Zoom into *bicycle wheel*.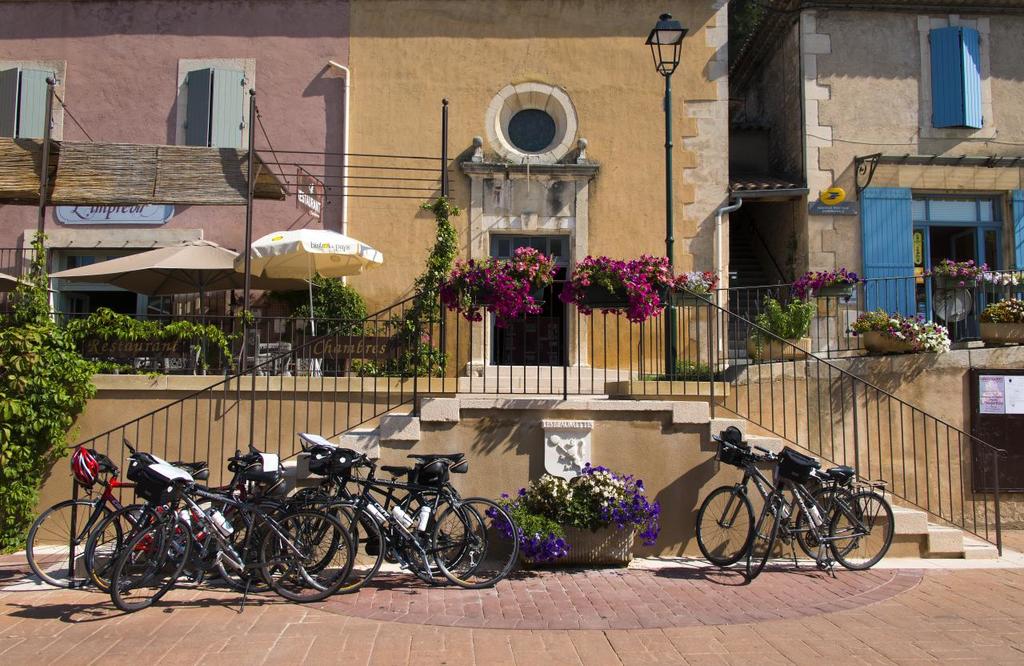
Zoom target: 270:487:334:572.
